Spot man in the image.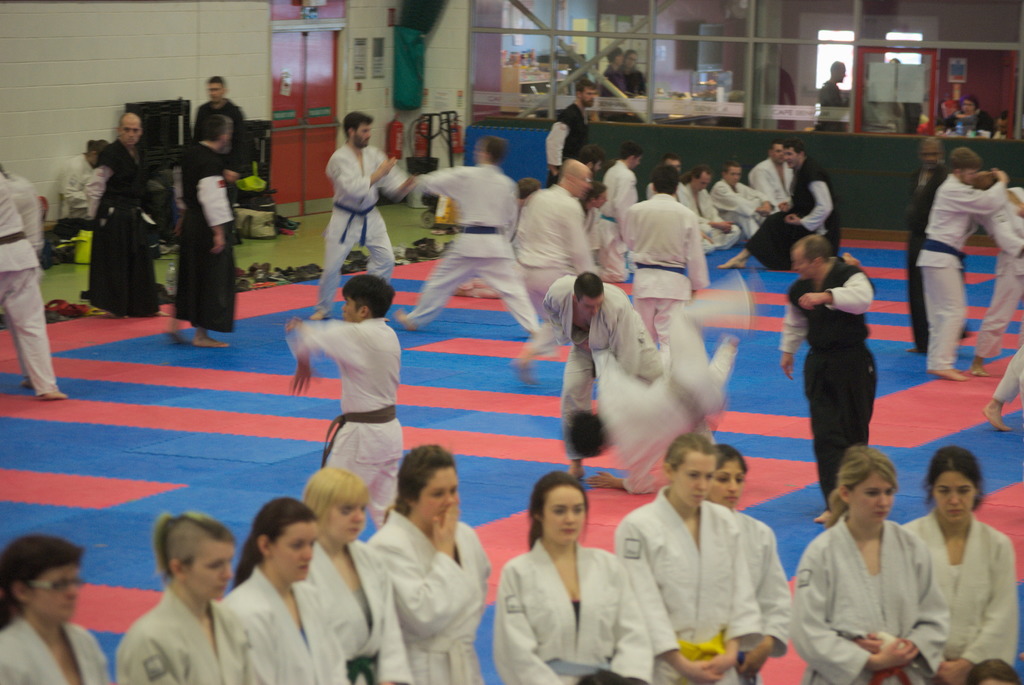
man found at (388, 136, 536, 339).
